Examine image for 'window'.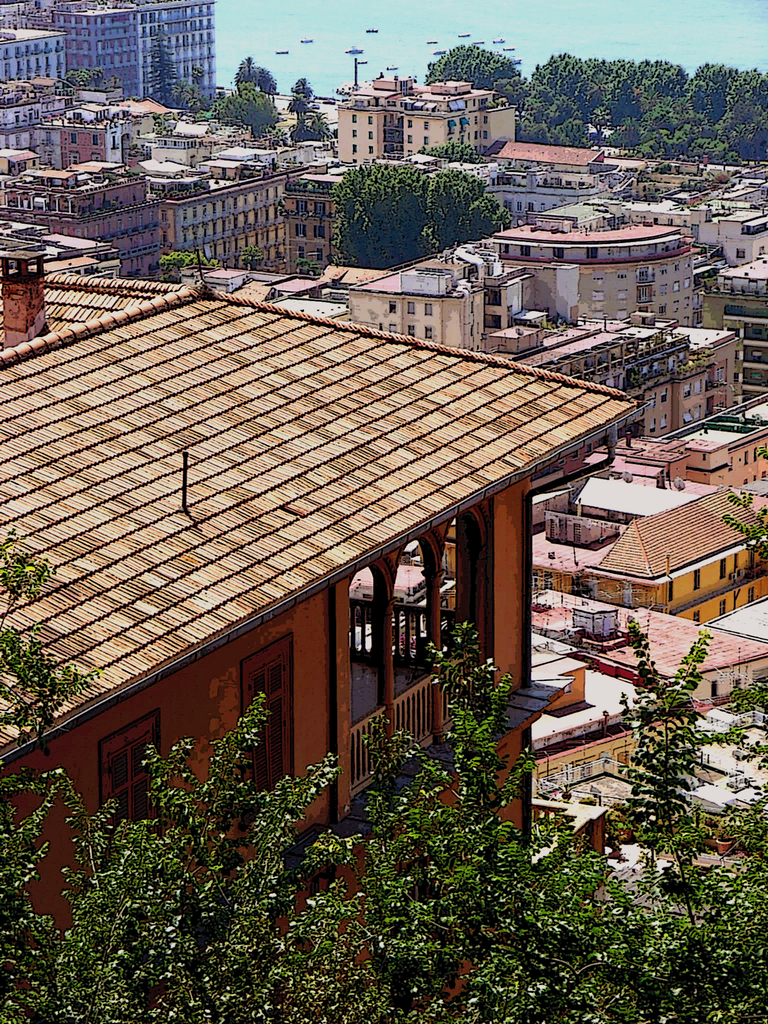
Examination result: [left=460, top=122, right=467, bottom=129].
